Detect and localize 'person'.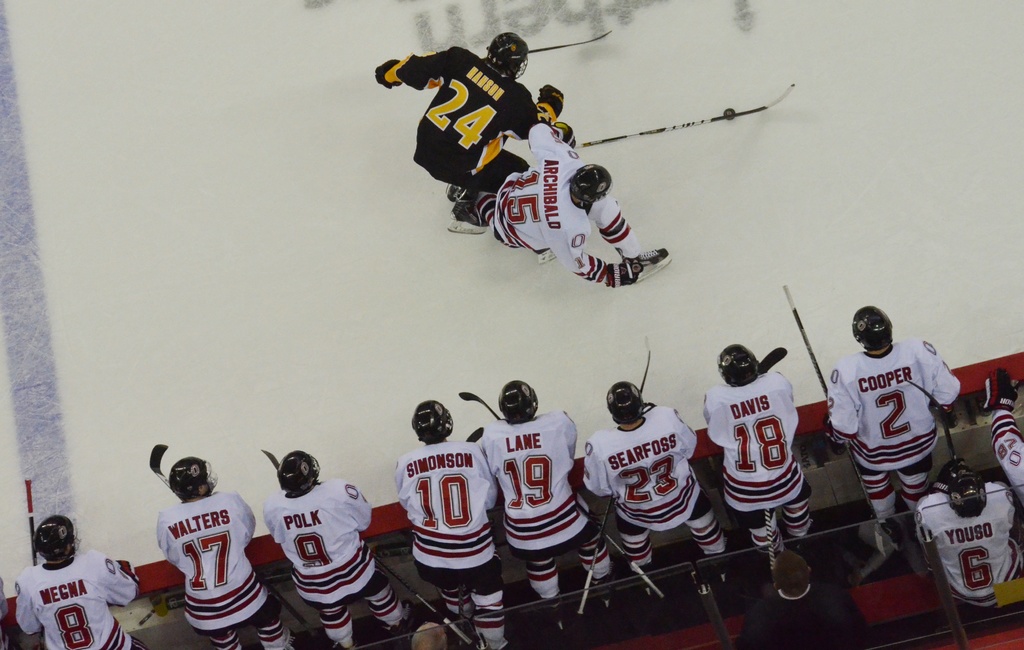
Localized at x1=478, y1=380, x2=622, y2=610.
